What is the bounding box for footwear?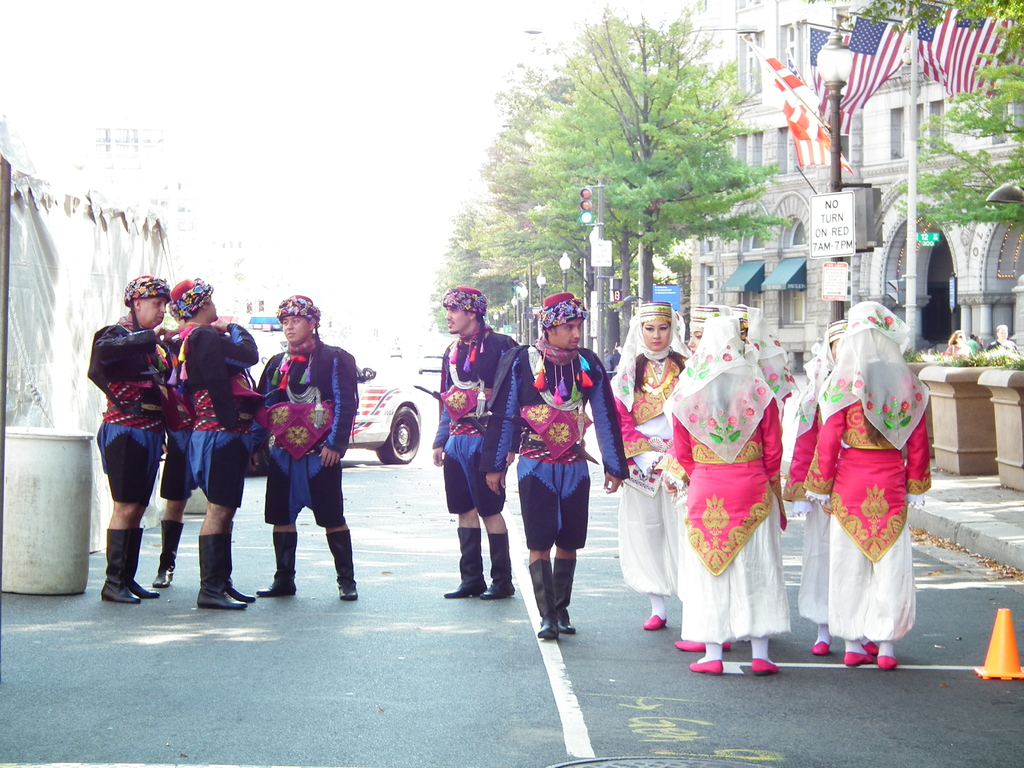
BBox(152, 516, 182, 589).
